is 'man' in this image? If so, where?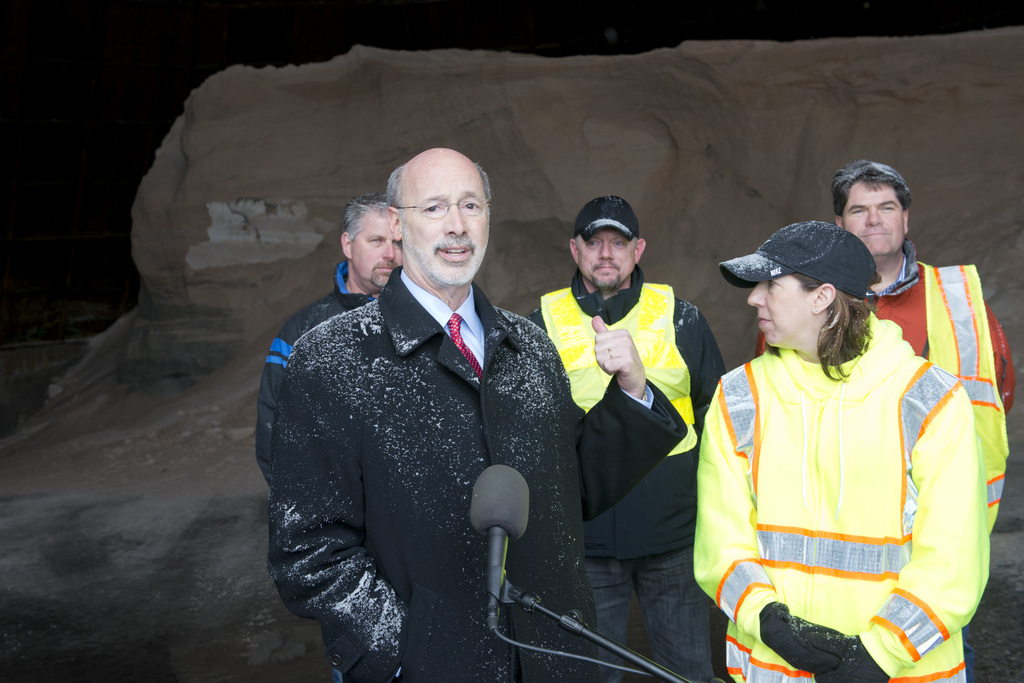
Yes, at Rect(264, 146, 603, 682).
